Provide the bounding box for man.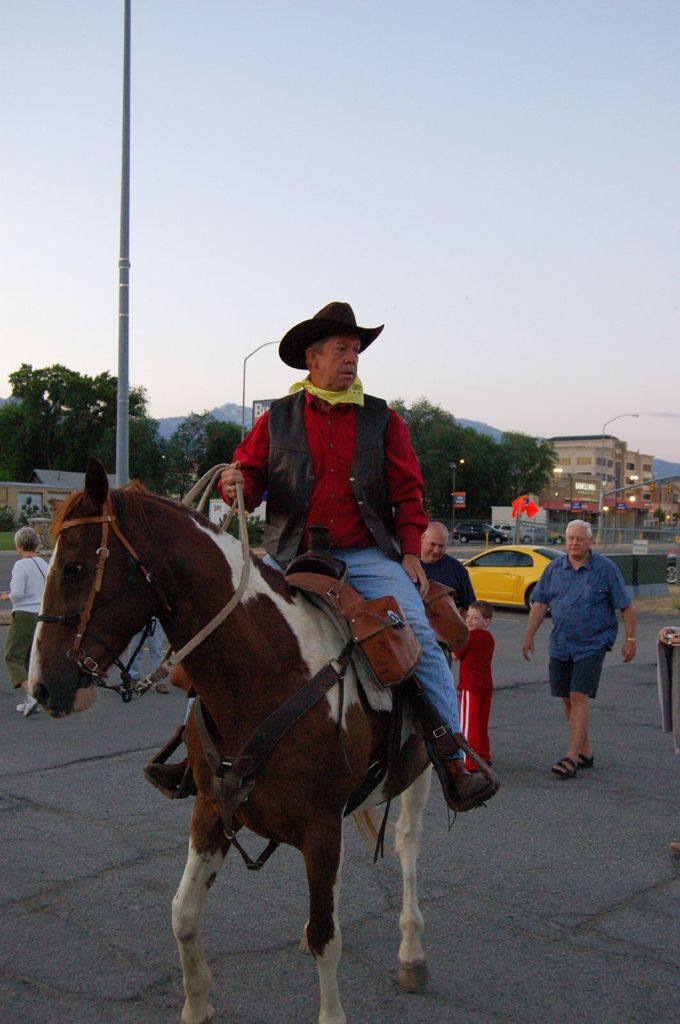
<box>136,294,503,828</box>.
